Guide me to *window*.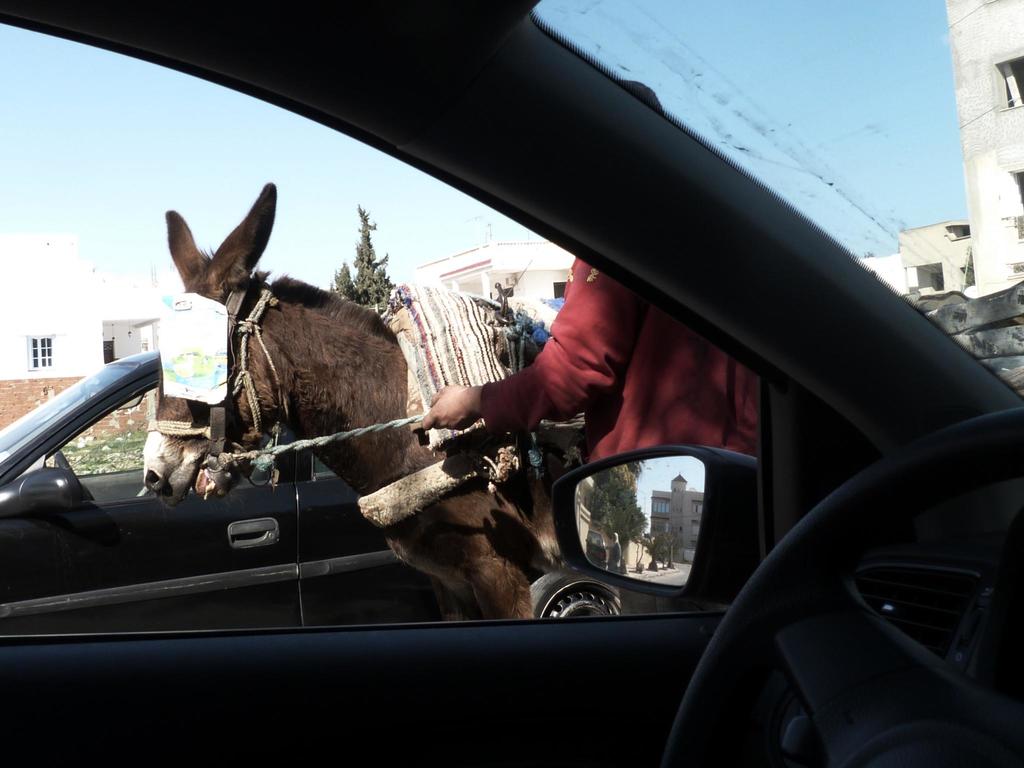
Guidance: (x1=24, y1=336, x2=59, y2=367).
